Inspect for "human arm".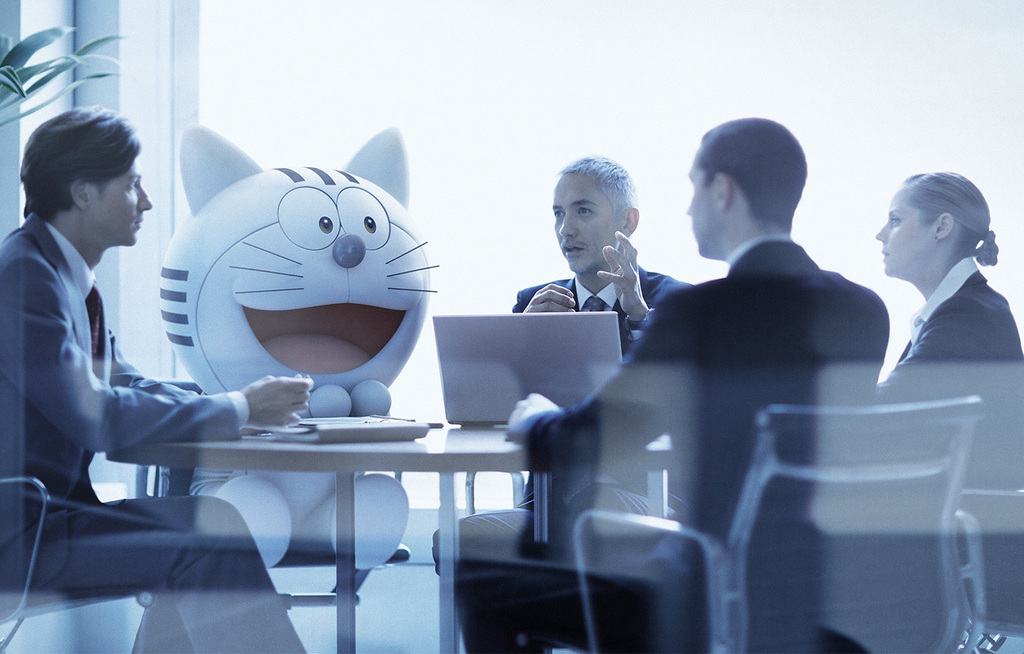
Inspection: <box>596,227,673,318</box>.
